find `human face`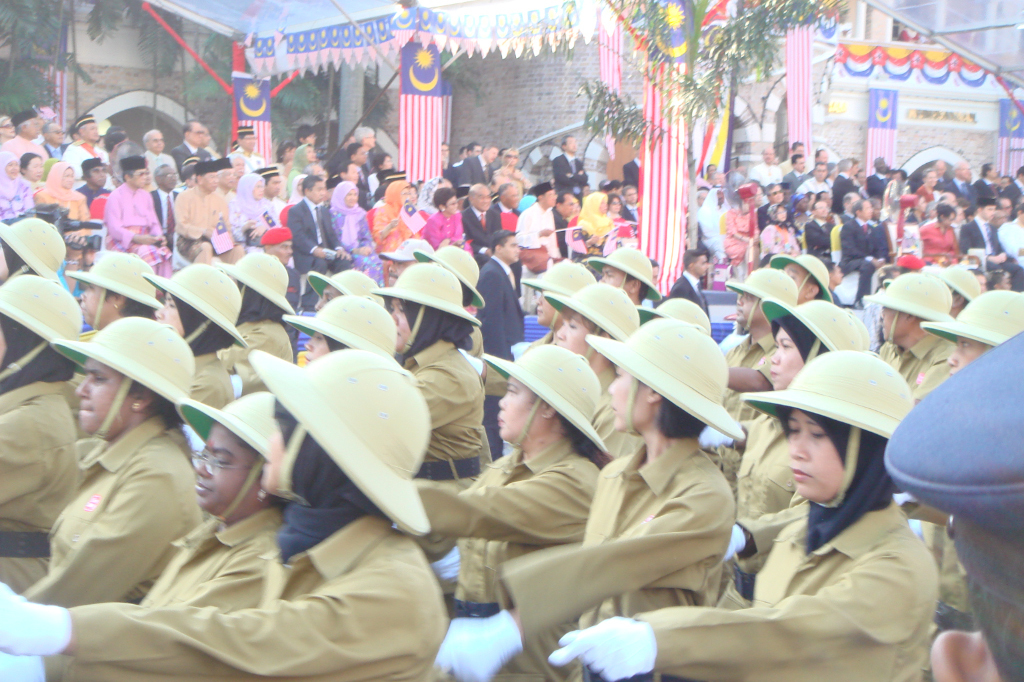
box(0, 247, 8, 279)
